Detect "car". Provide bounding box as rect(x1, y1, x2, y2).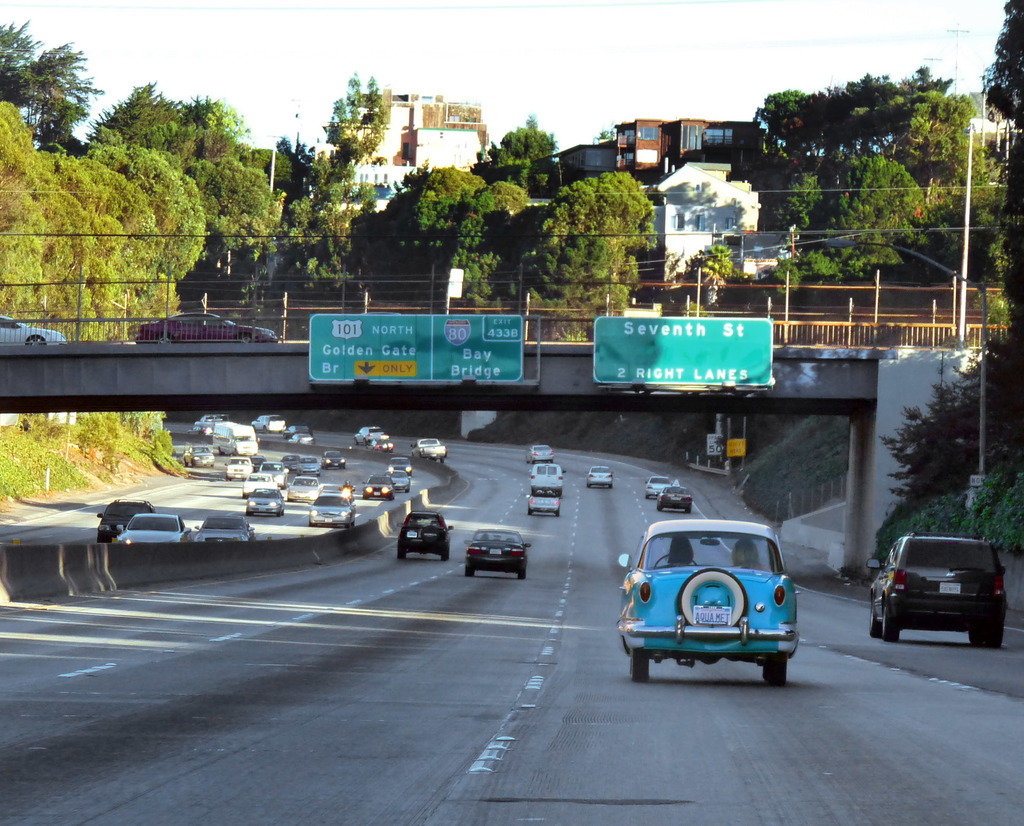
rect(182, 446, 217, 466).
